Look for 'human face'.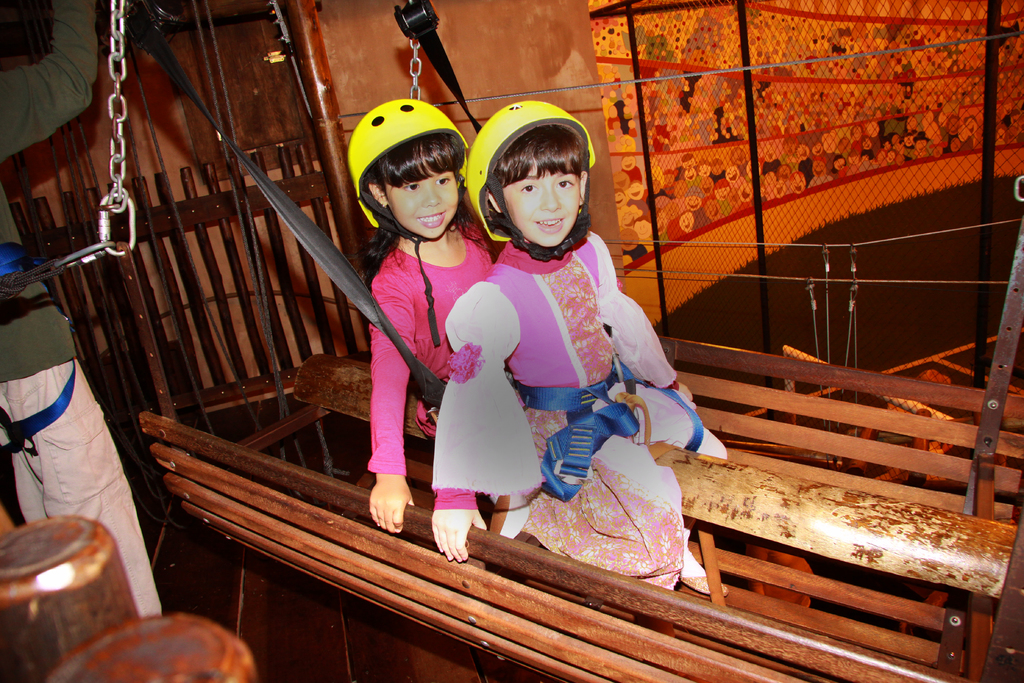
Found: x1=502, y1=154, x2=580, y2=247.
